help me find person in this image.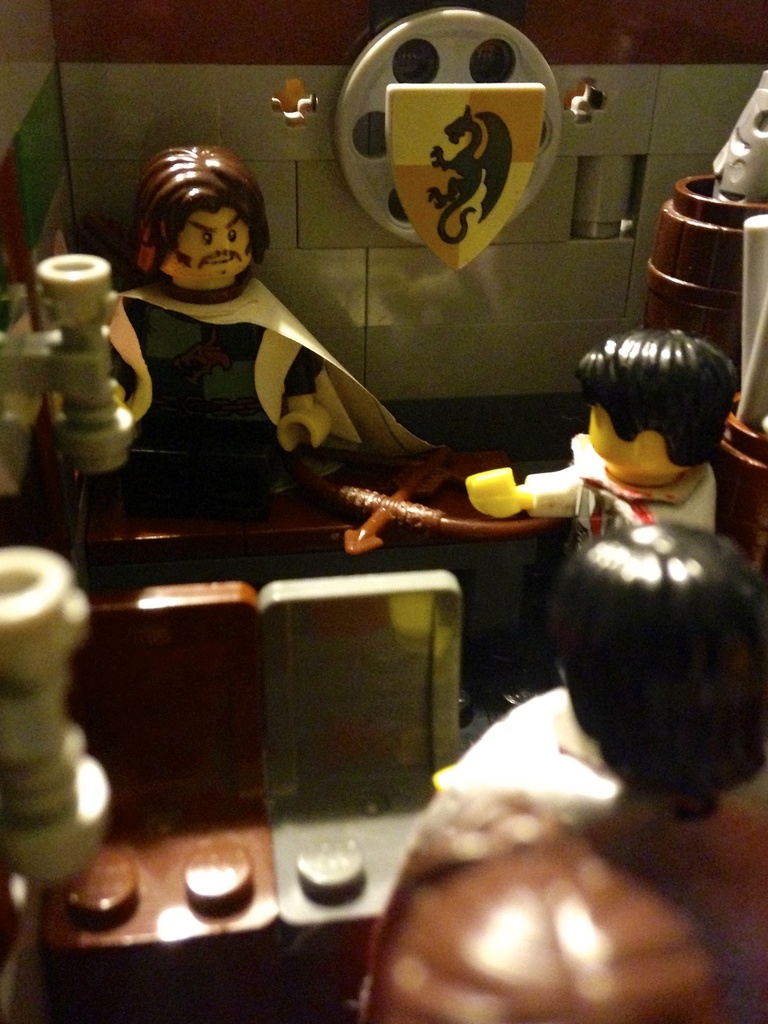
Found it: (371,522,767,1023).
